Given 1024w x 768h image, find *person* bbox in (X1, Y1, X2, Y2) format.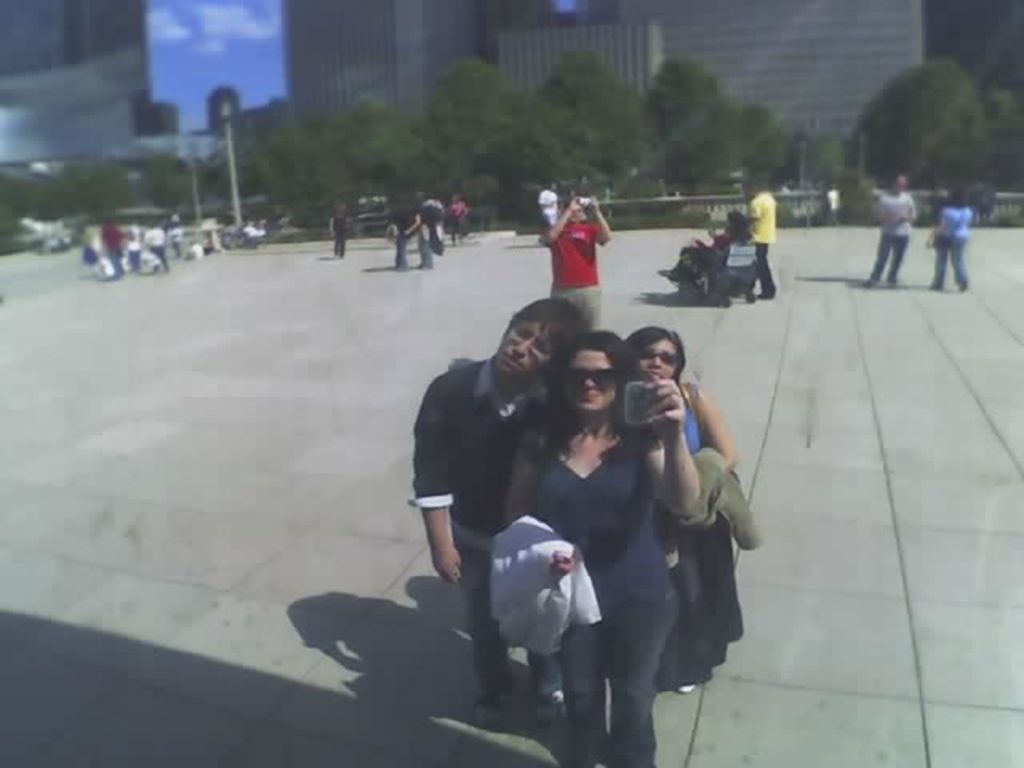
(416, 190, 442, 264).
